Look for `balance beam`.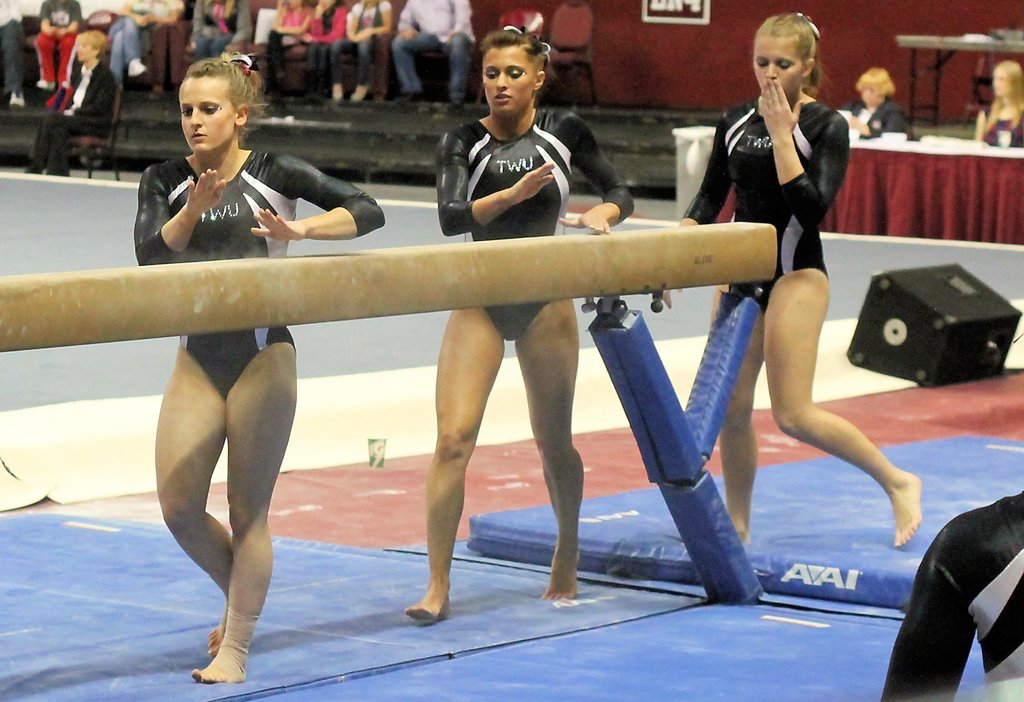
Found: left=0, top=221, right=780, bottom=352.
